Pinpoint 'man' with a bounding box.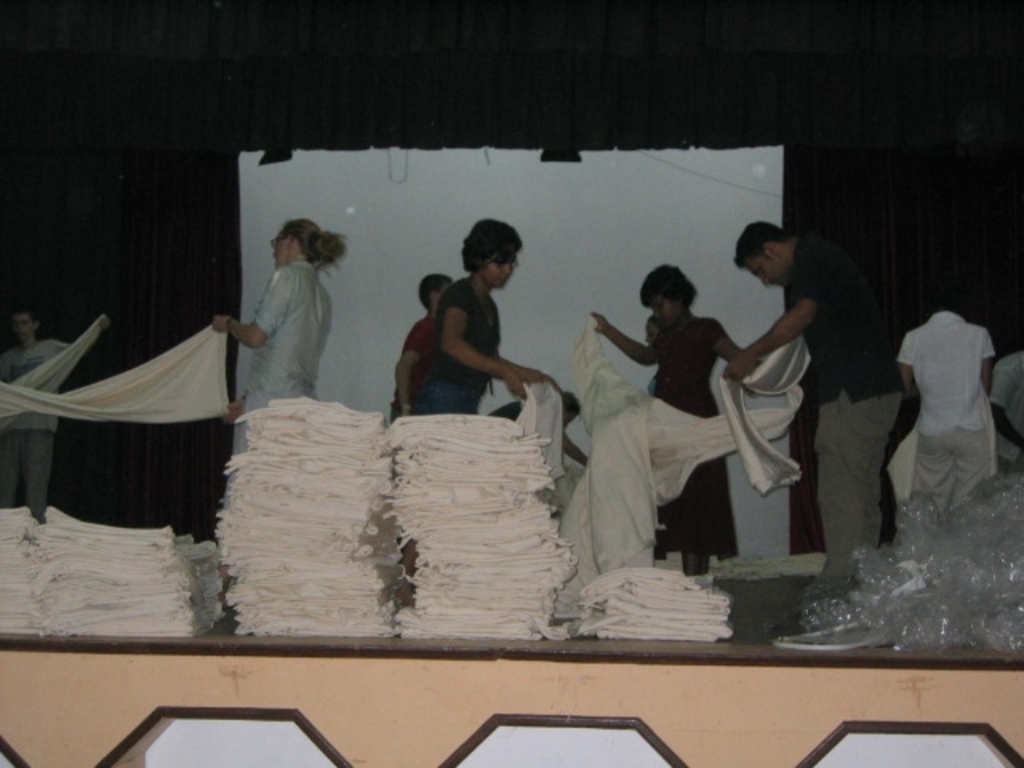
{"x1": 0, "y1": 304, "x2": 118, "y2": 522}.
